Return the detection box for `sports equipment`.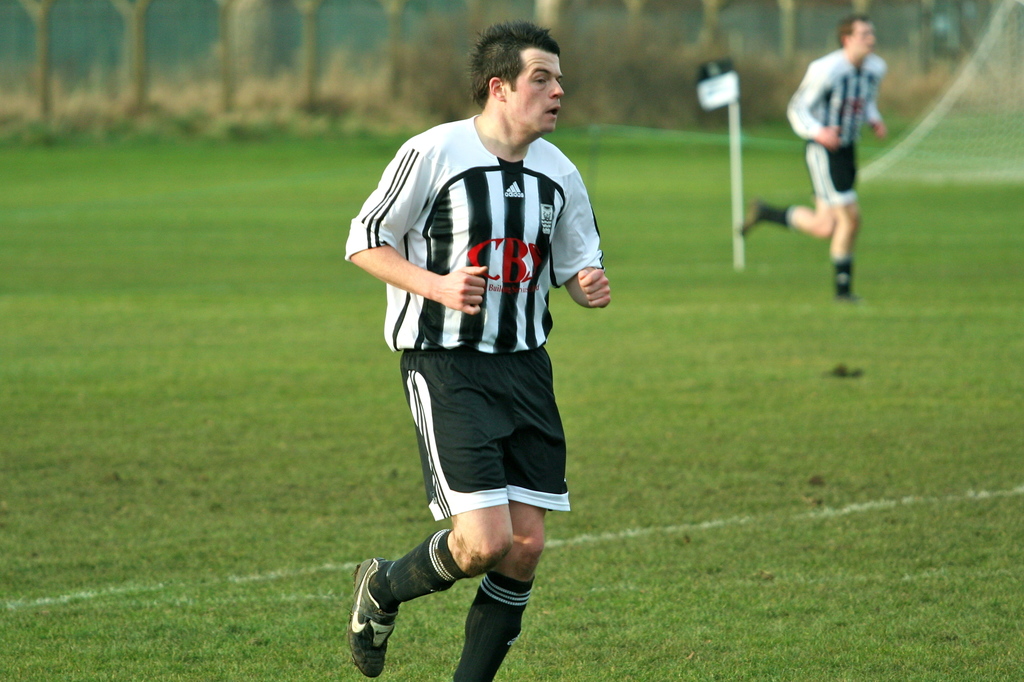
box=[346, 557, 399, 681].
